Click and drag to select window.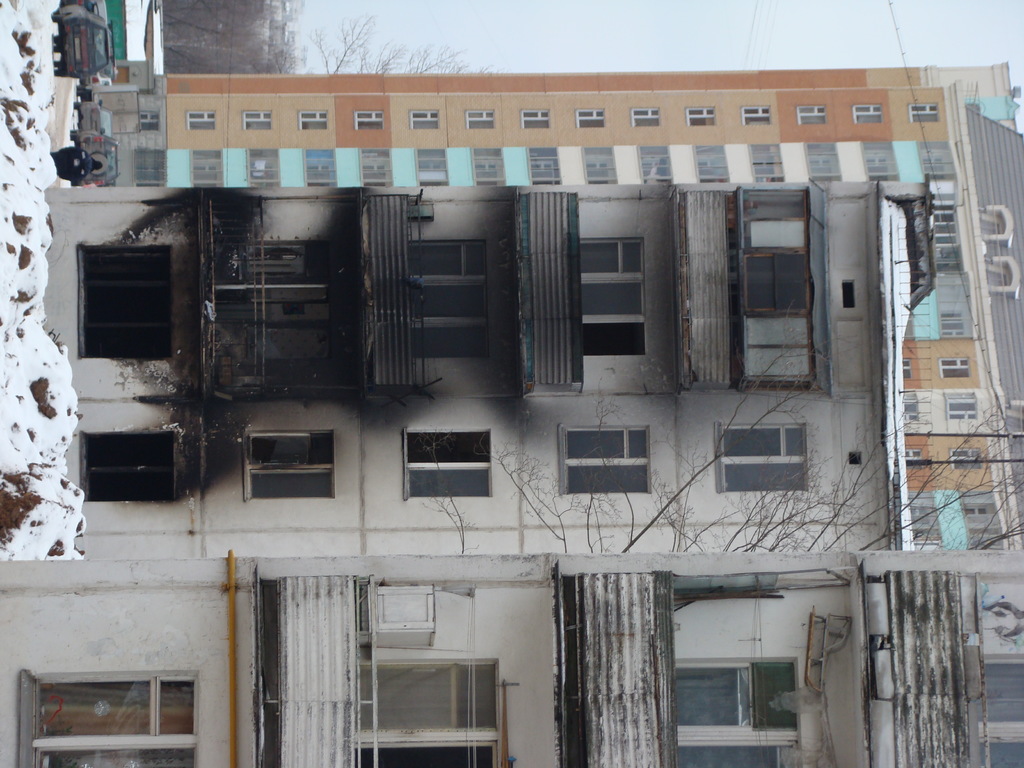
Selection: box(191, 149, 221, 182).
